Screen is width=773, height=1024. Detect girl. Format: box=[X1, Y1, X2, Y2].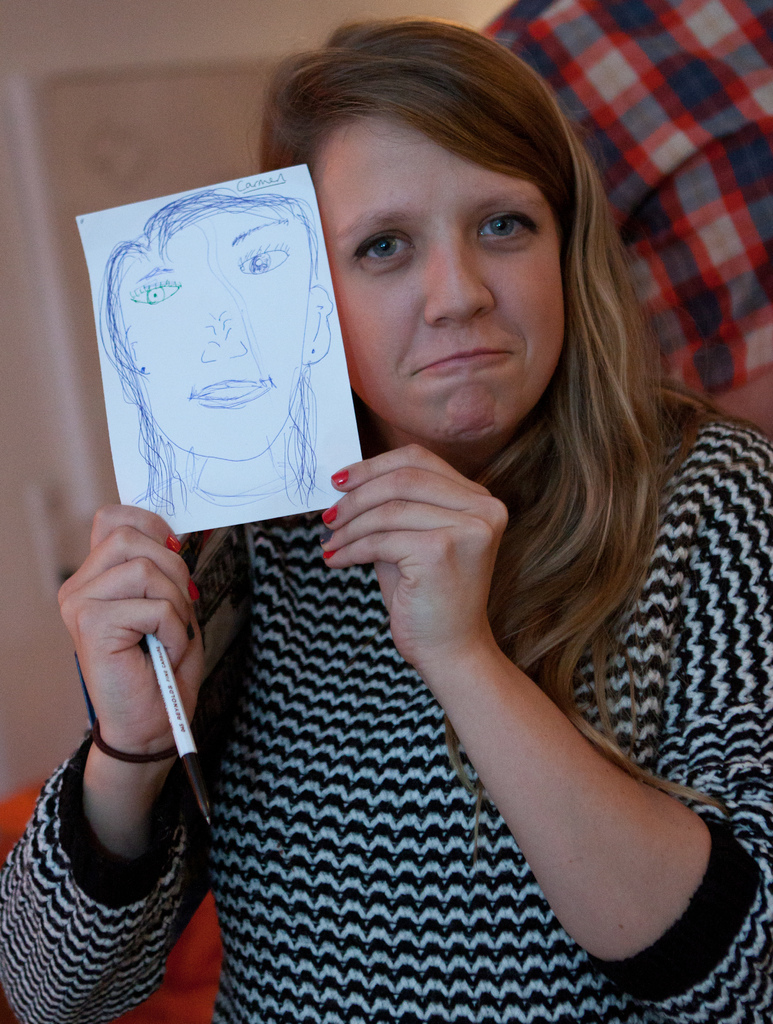
box=[0, 13, 772, 1023].
